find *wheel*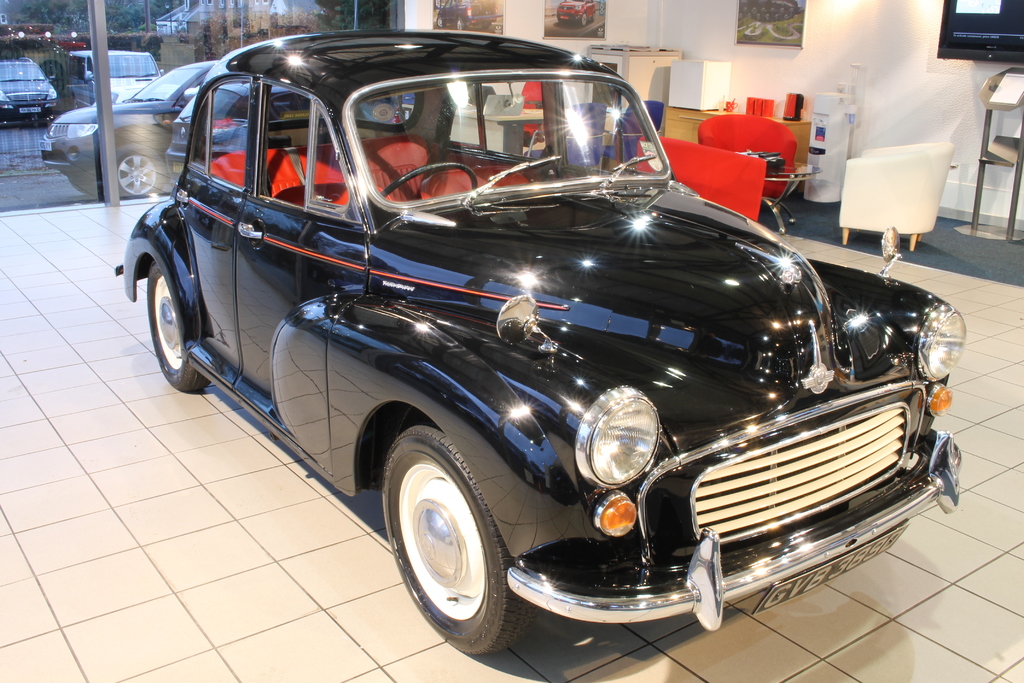
x1=145 y1=264 x2=214 y2=393
